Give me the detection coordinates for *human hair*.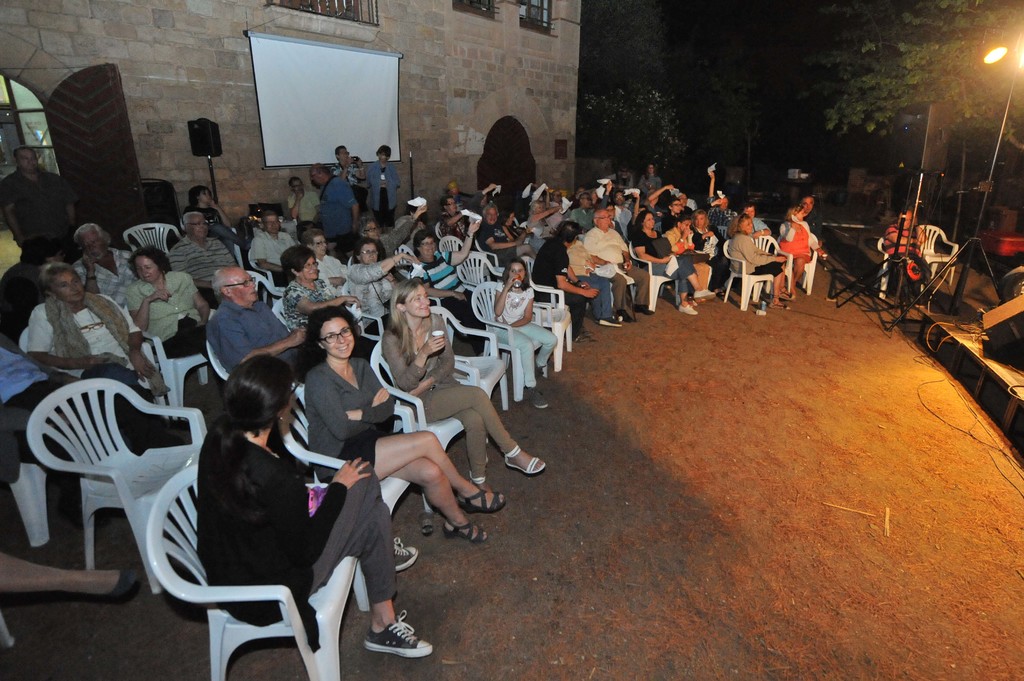
crop(691, 210, 710, 228).
